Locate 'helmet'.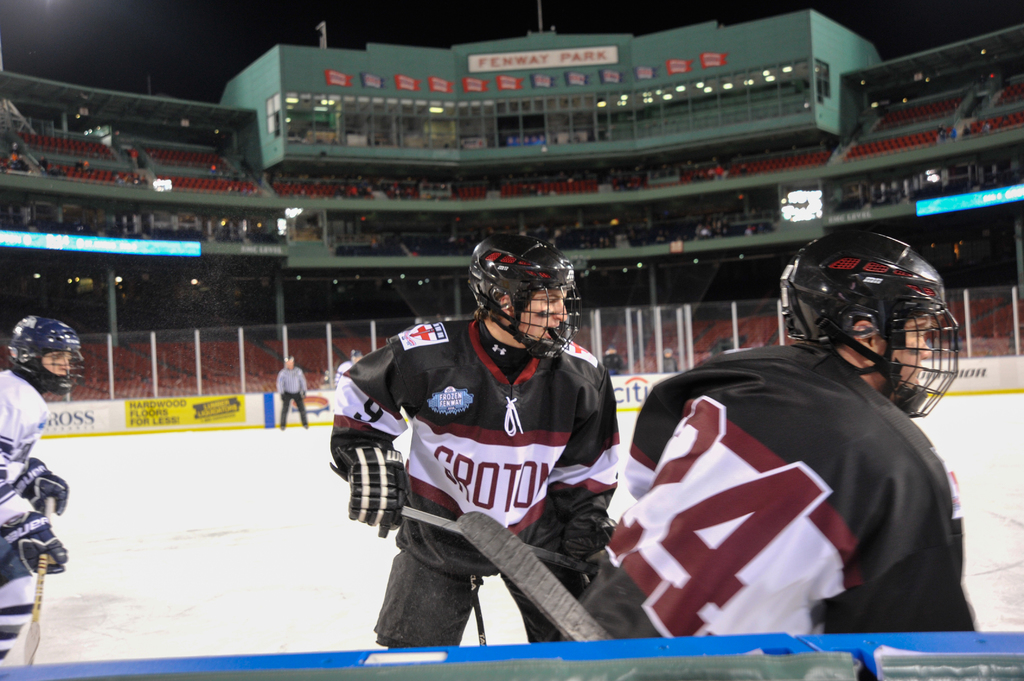
Bounding box: box=[465, 232, 582, 361].
